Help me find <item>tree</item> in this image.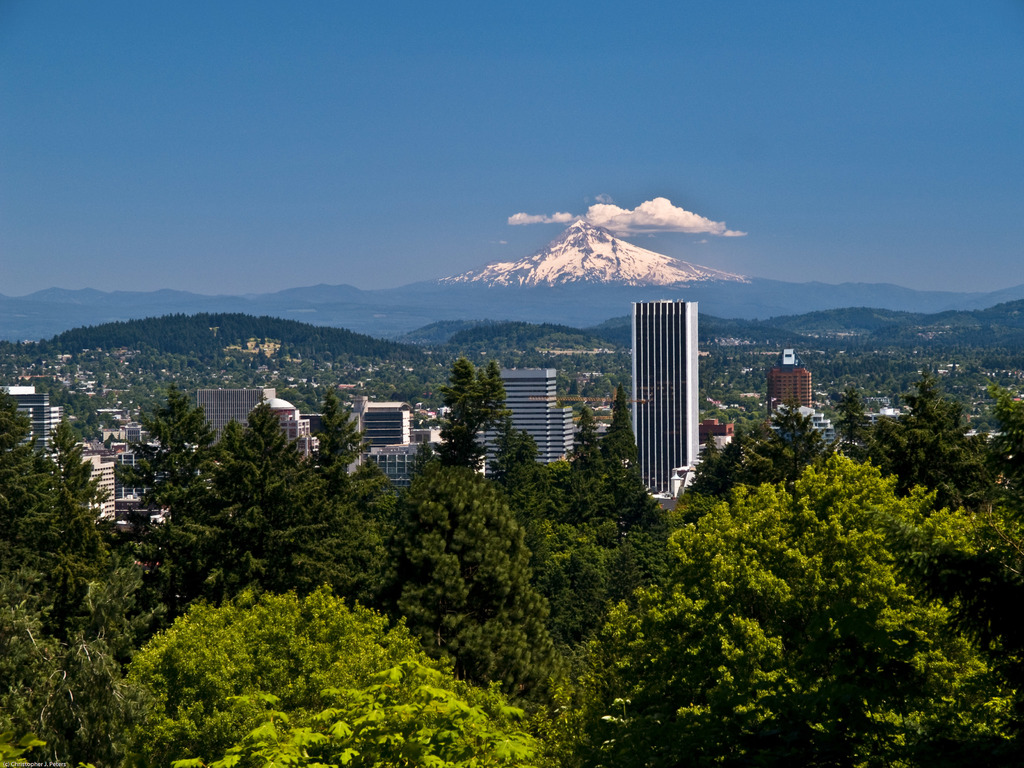
Found it: {"left": 31, "top": 408, "right": 107, "bottom": 583}.
